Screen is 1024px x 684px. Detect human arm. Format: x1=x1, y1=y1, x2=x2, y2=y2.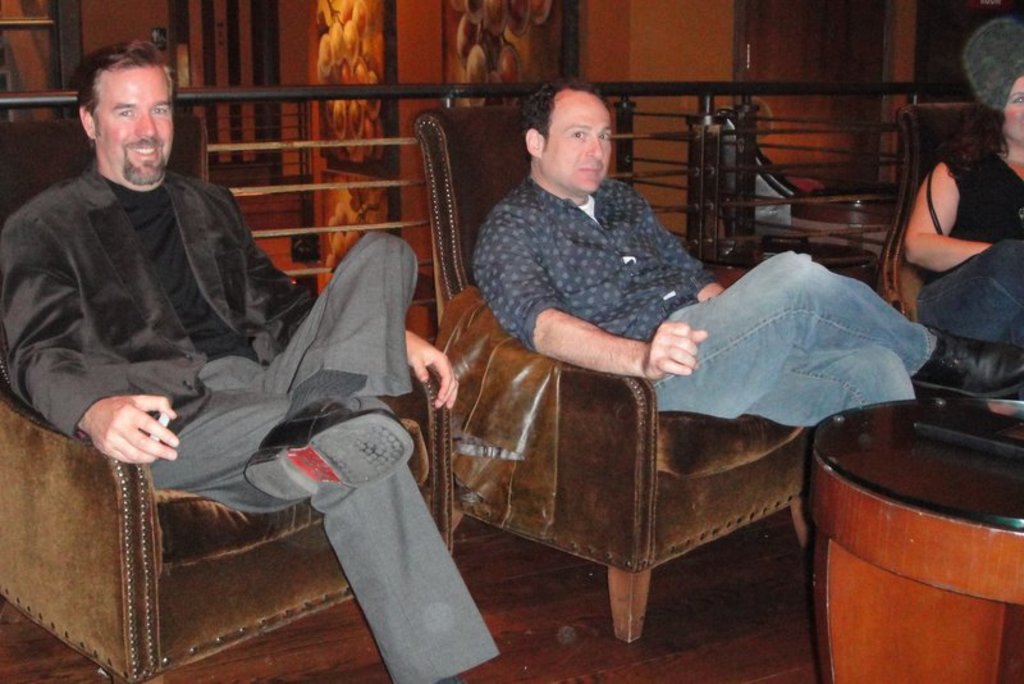
x1=0, y1=209, x2=178, y2=464.
